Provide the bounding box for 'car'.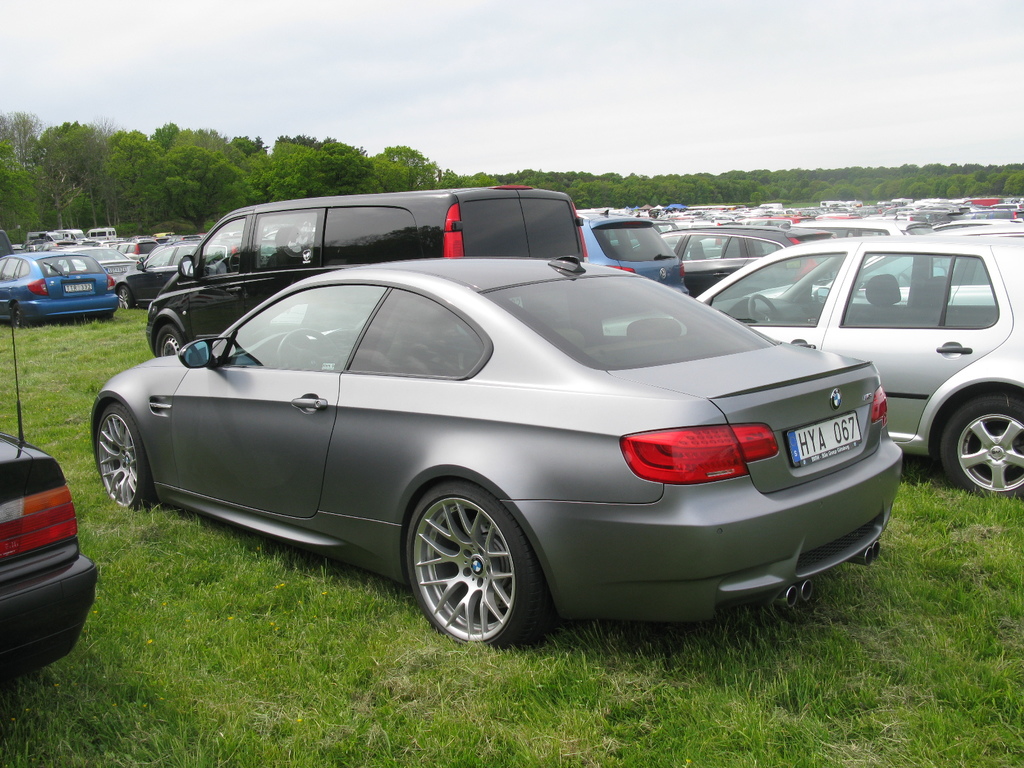
locate(92, 230, 884, 655).
